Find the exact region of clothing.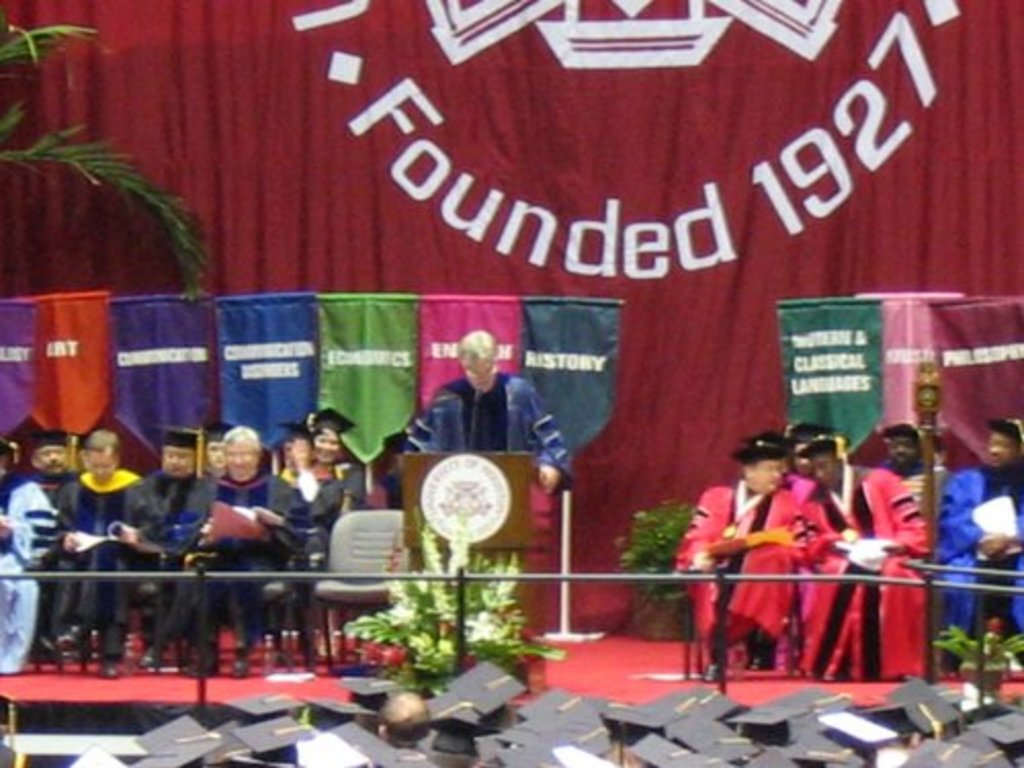
Exact region: 0,473,80,666.
